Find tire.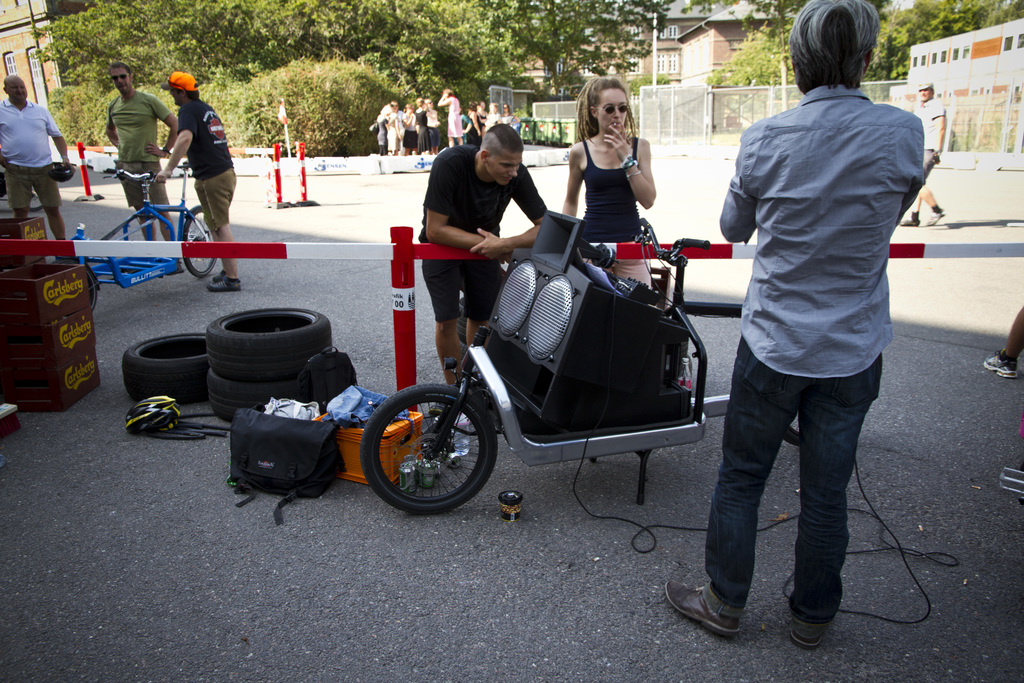
bbox=(210, 352, 319, 422).
